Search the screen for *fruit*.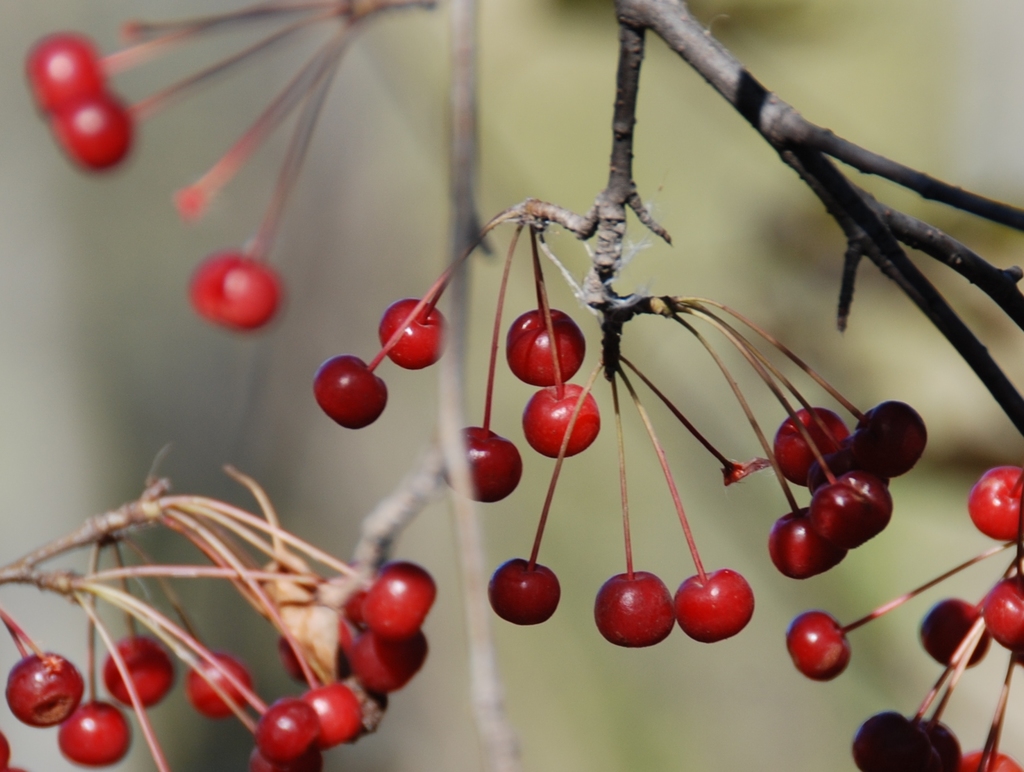
Found at [982, 573, 1023, 652].
